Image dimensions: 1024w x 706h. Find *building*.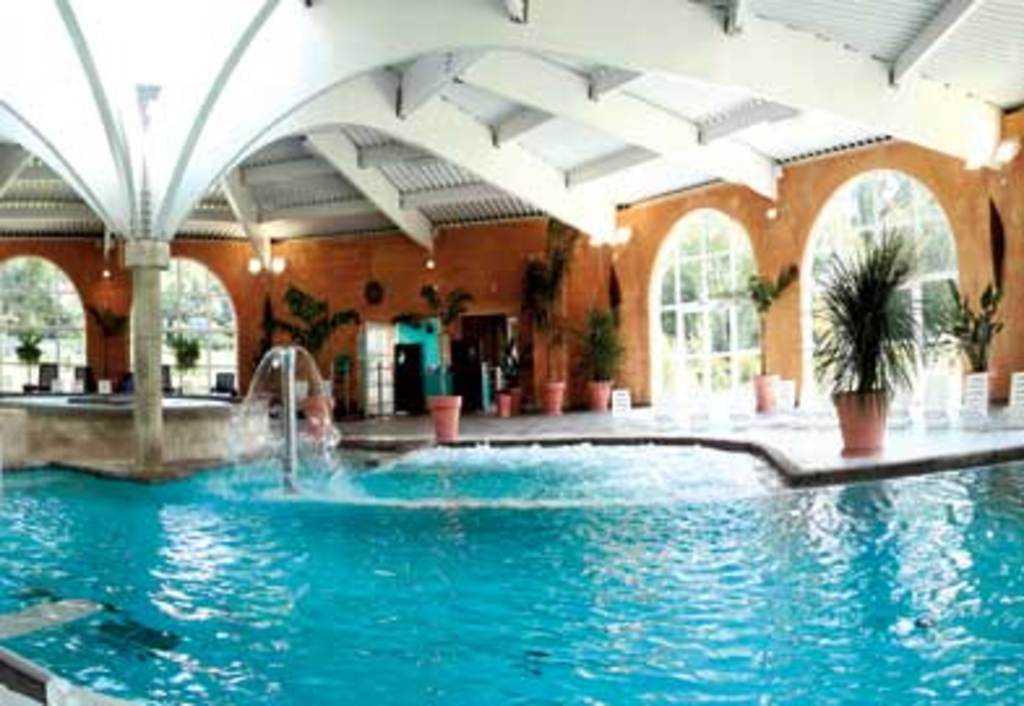
rect(0, 0, 1021, 703).
